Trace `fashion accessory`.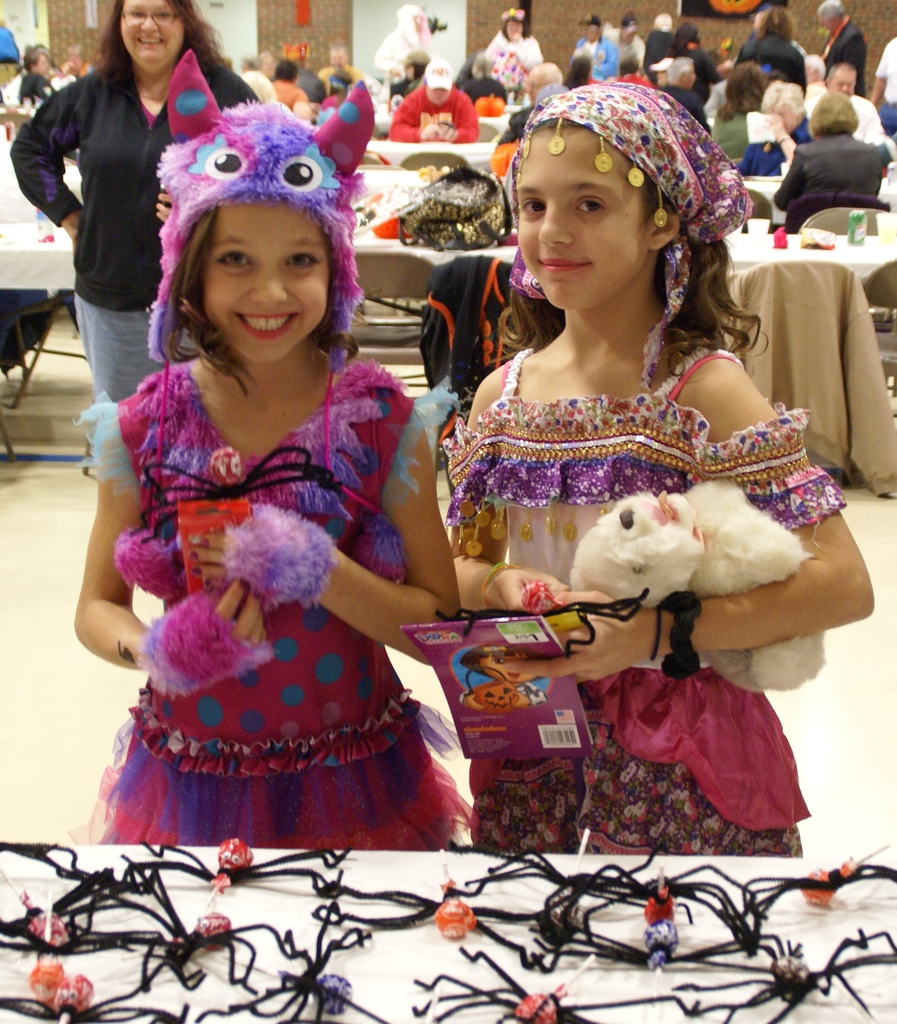
Traced to <region>656, 593, 704, 685</region>.
